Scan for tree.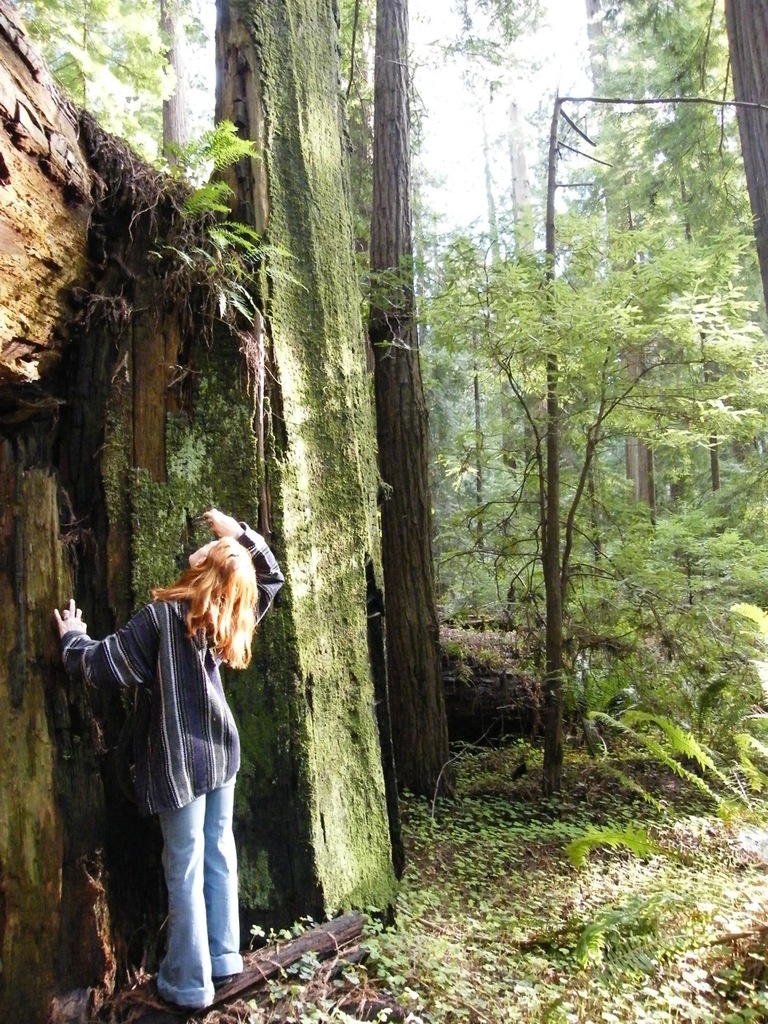
Scan result: rect(207, 0, 392, 920).
